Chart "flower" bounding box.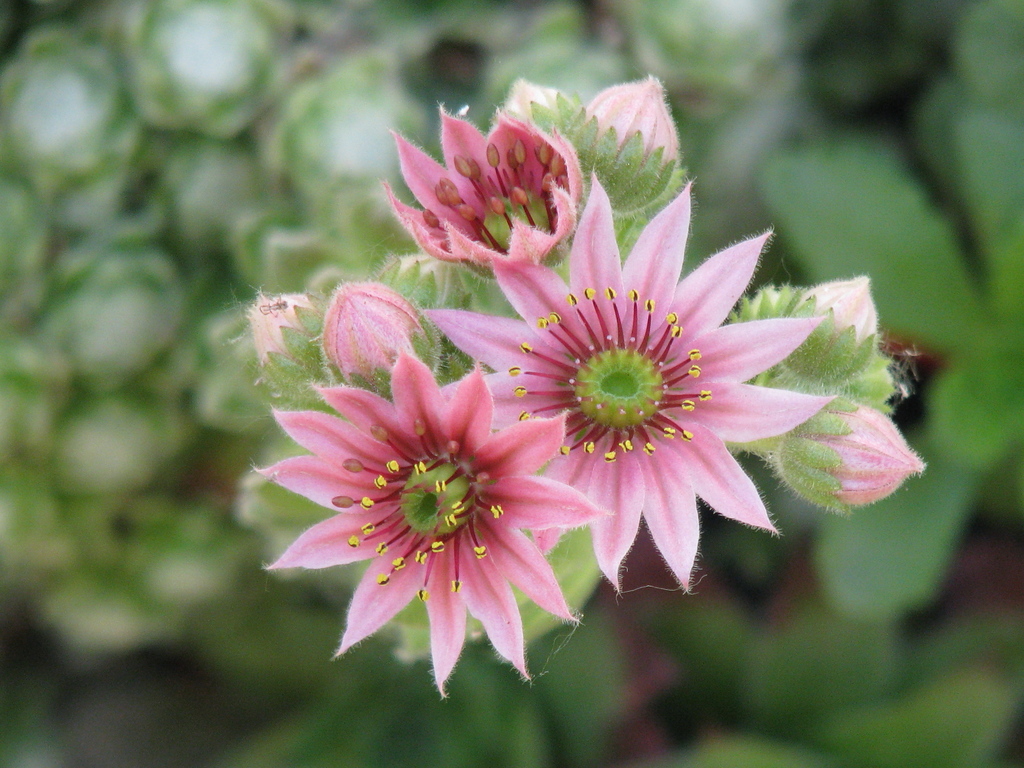
Charted: 580 74 678 214.
